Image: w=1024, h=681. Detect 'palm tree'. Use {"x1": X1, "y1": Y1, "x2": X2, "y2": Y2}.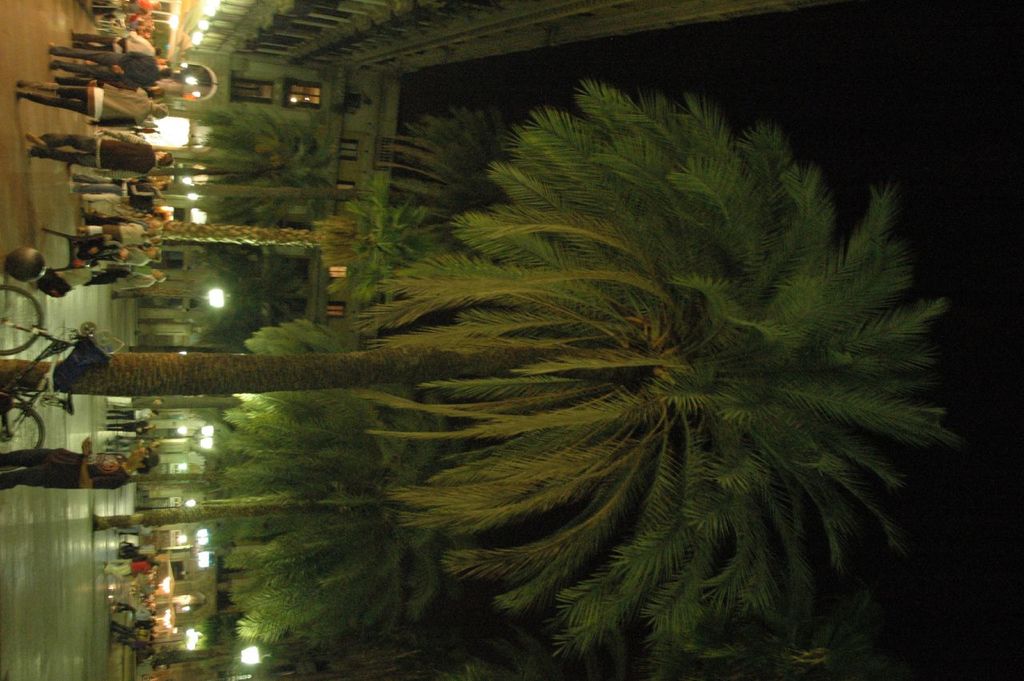
{"x1": 0, "y1": 81, "x2": 958, "y2": 675}.
